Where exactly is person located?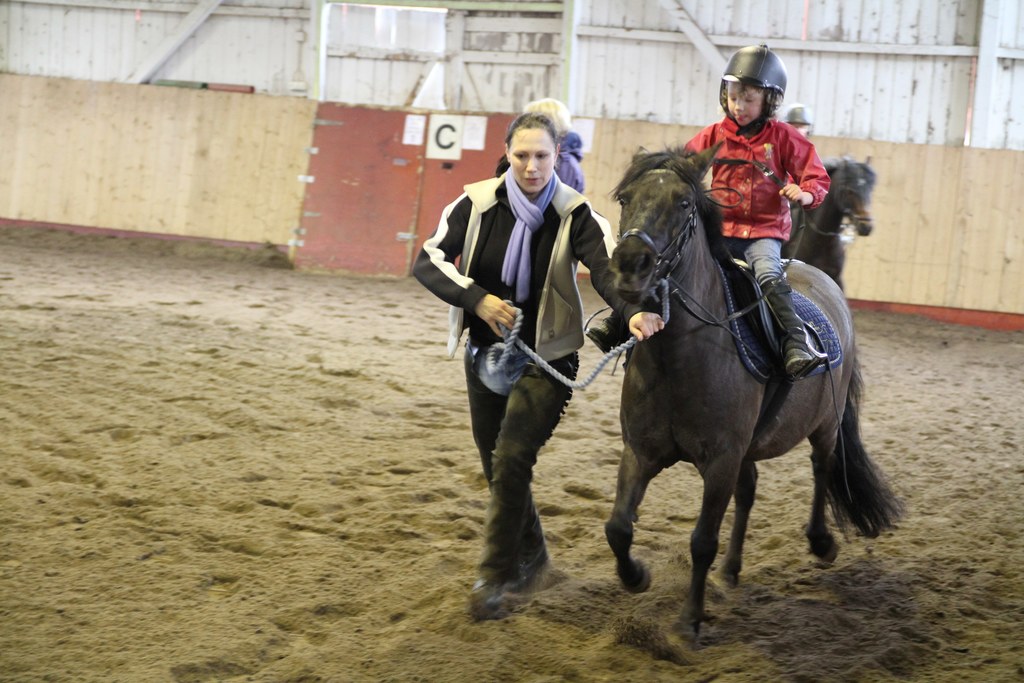
Its bounding box is 411:104:664:625.
